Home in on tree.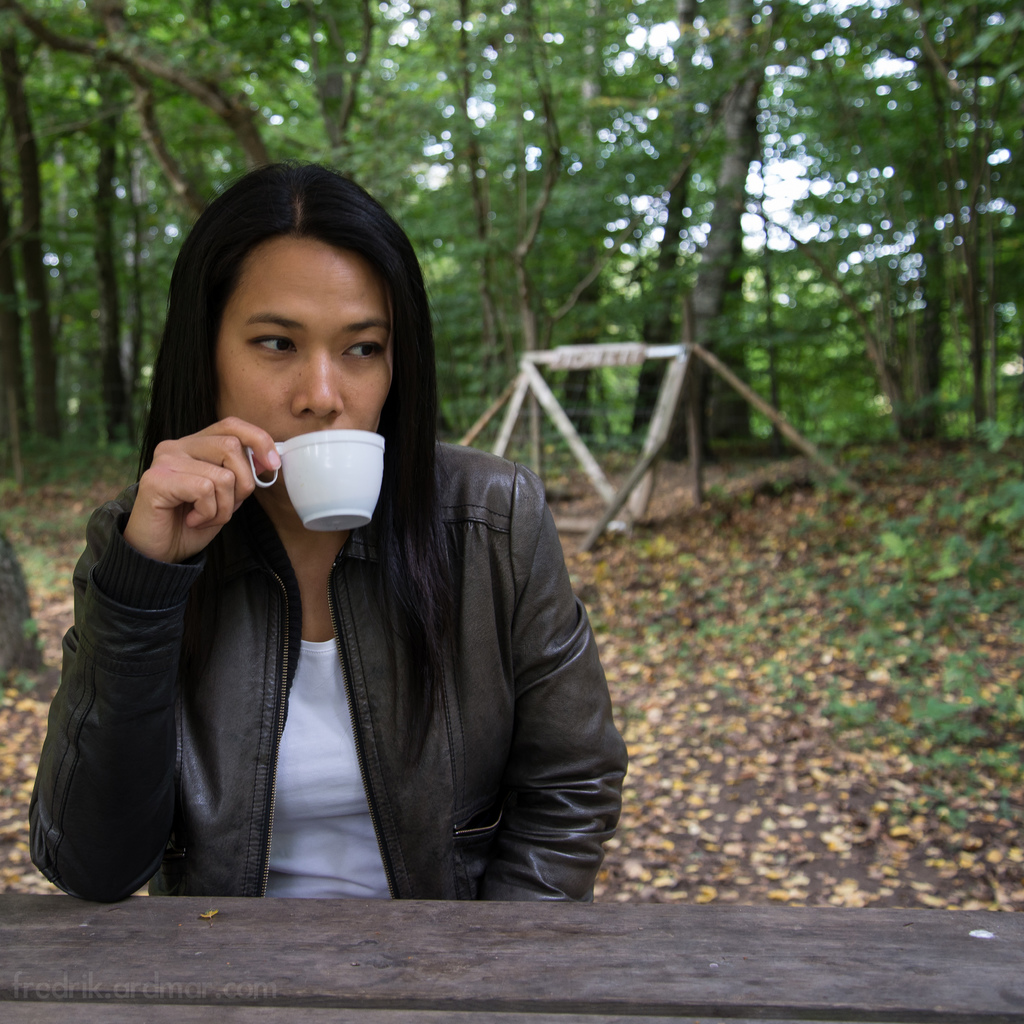
Homed in at bbox(0, 3, 56, 458).
